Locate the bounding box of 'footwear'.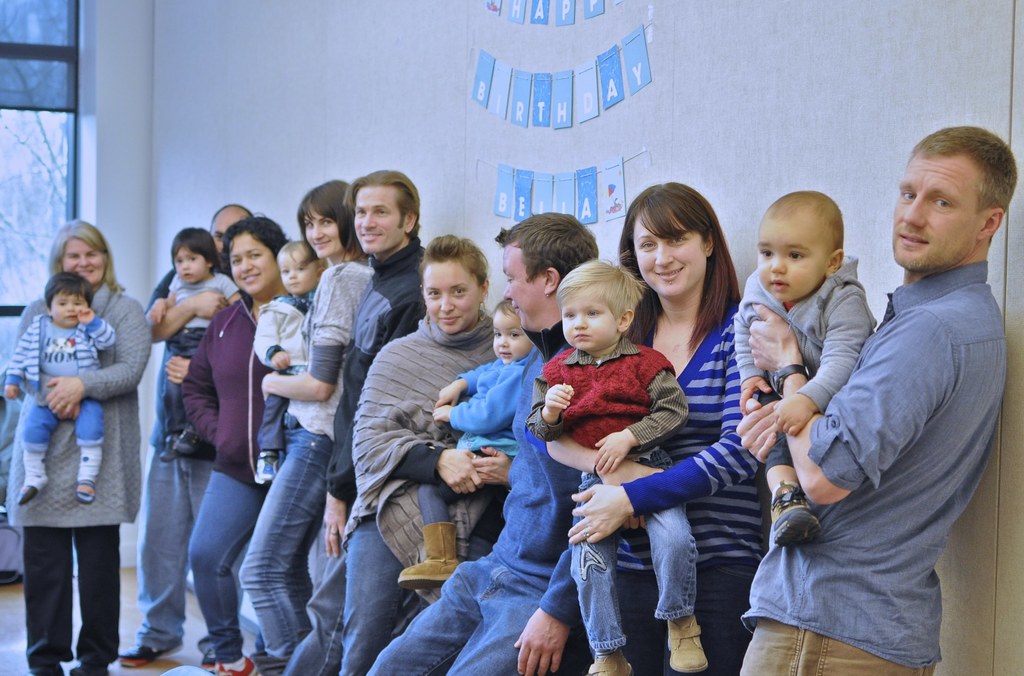
Bounding box: box(70, 657, 109, 675).
